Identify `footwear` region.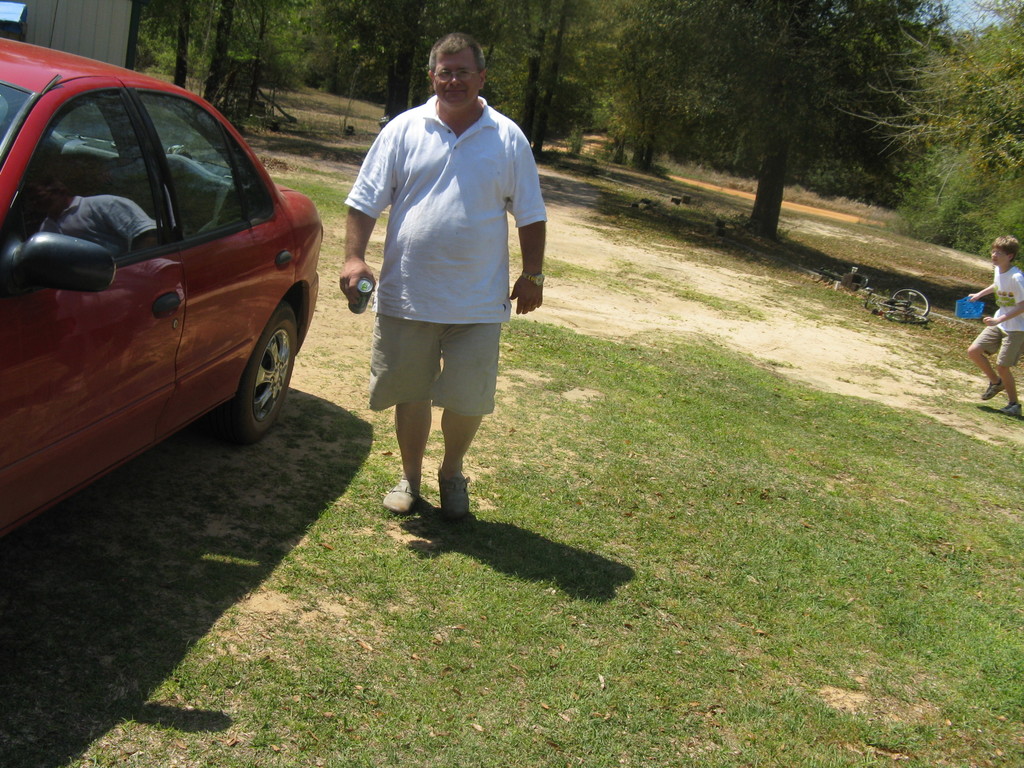
Region: 435 460 477 525.
